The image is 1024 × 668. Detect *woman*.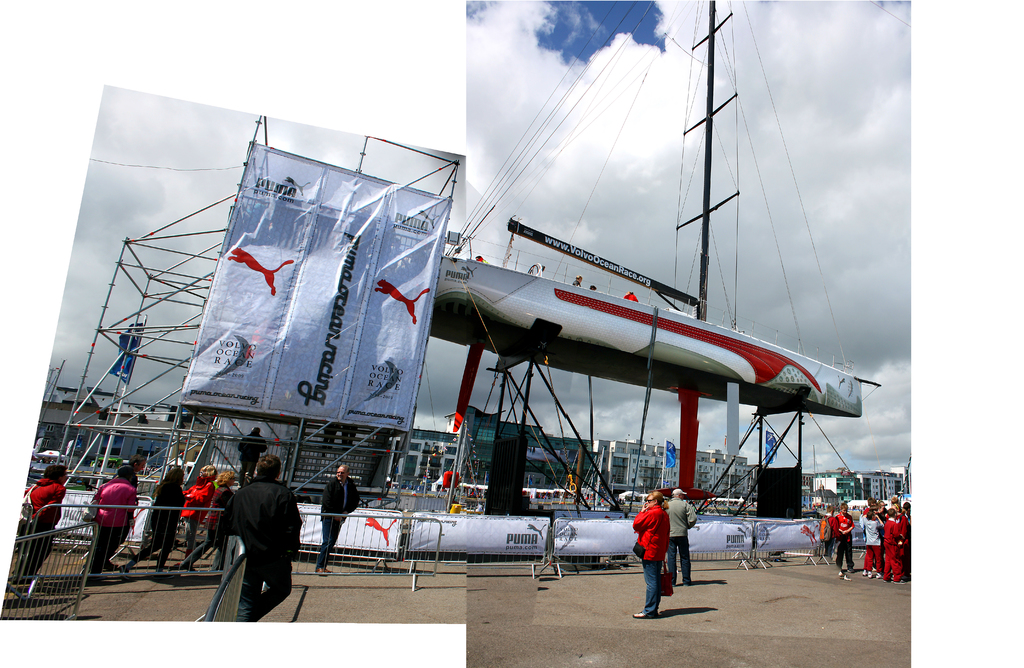
Detection: [17,450,70,579].
